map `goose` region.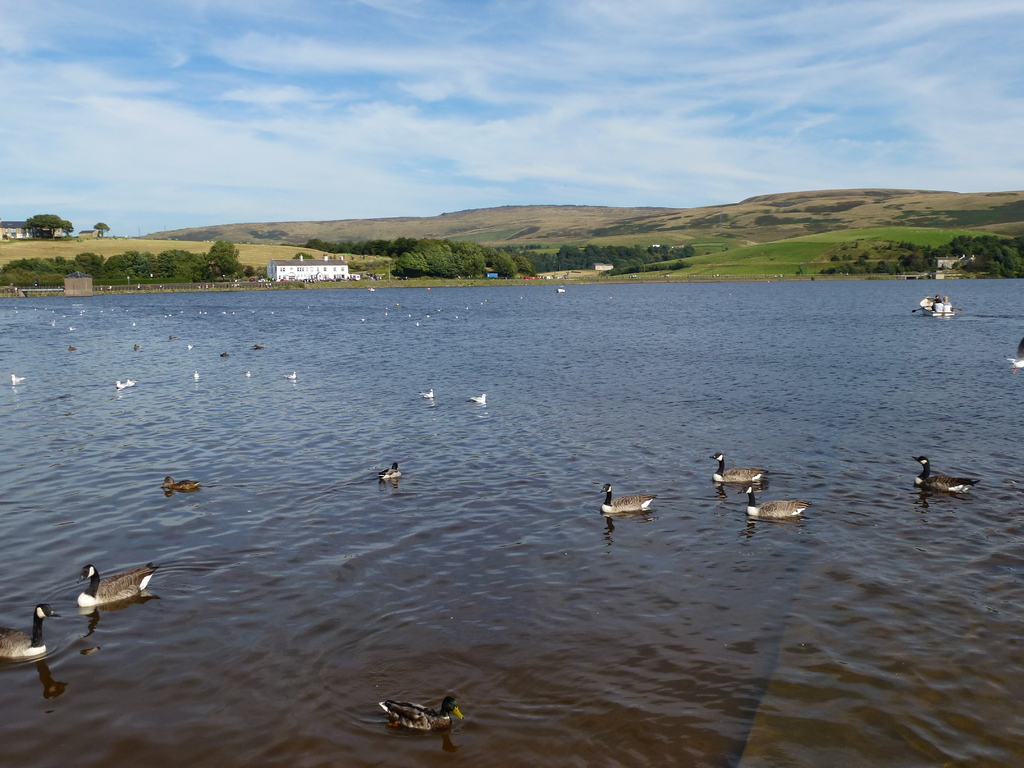
Mapped to left=0, top=602, right=60, bottom=659.
